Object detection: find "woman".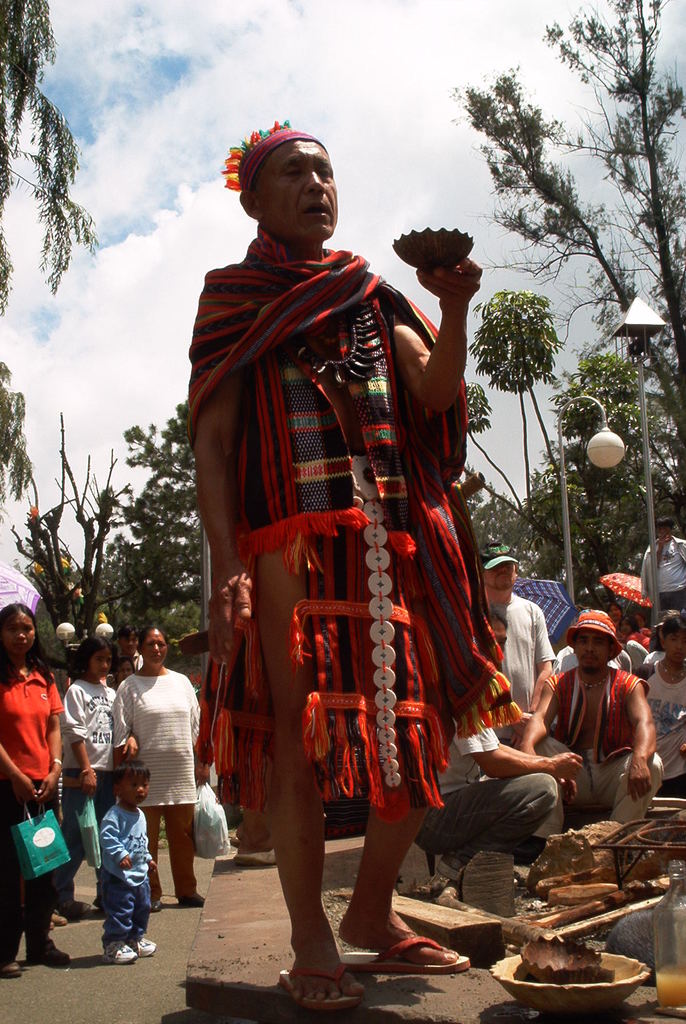
locate(105, 628, 213, 897).
